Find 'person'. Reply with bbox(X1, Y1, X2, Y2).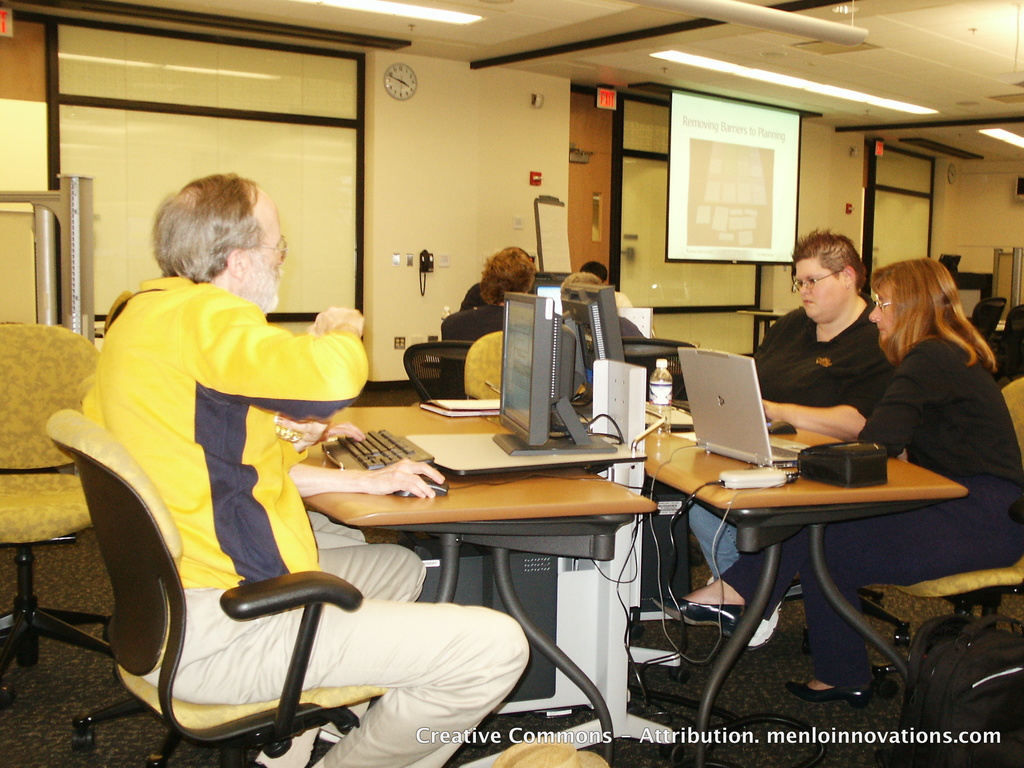
bbox(79, 178, 529, 767).
